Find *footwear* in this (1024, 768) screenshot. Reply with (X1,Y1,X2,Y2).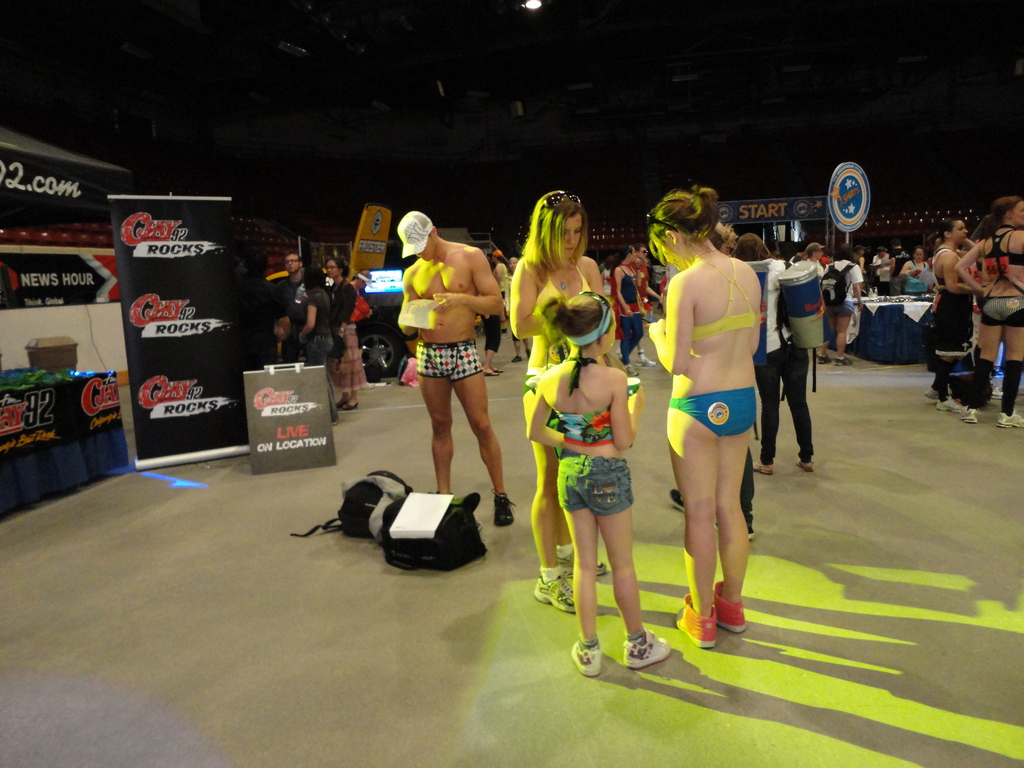
(990,383,1007,402).
